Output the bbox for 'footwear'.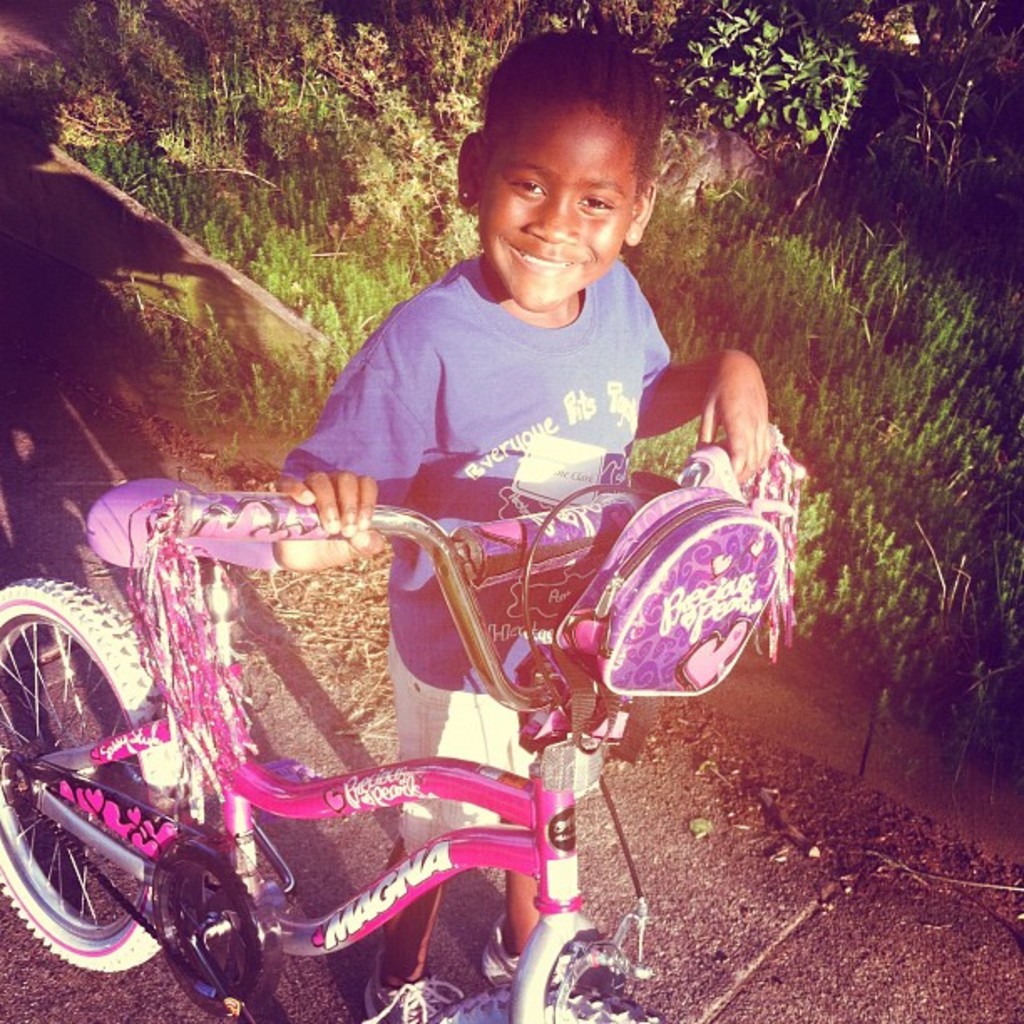
bbox=(470, 919, 632, 991).
